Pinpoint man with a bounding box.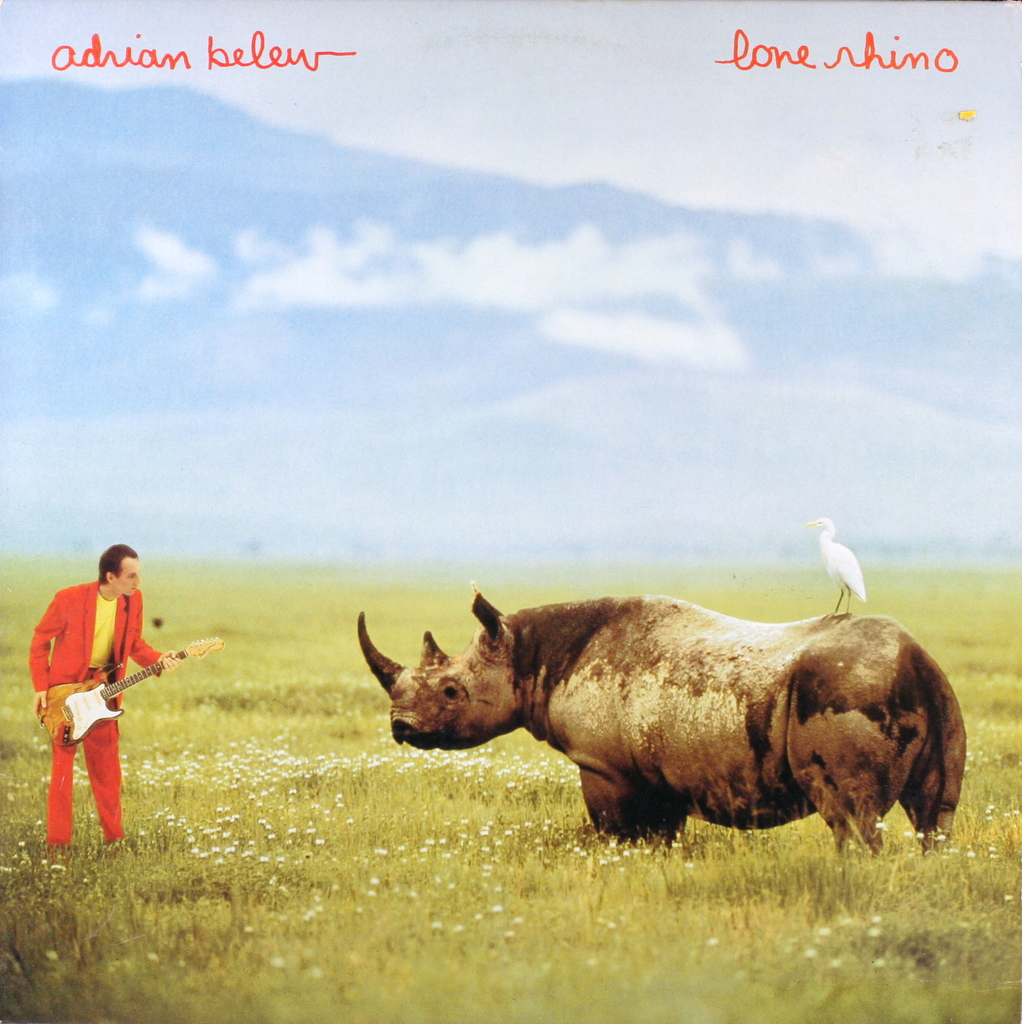
35/548/170/853.
